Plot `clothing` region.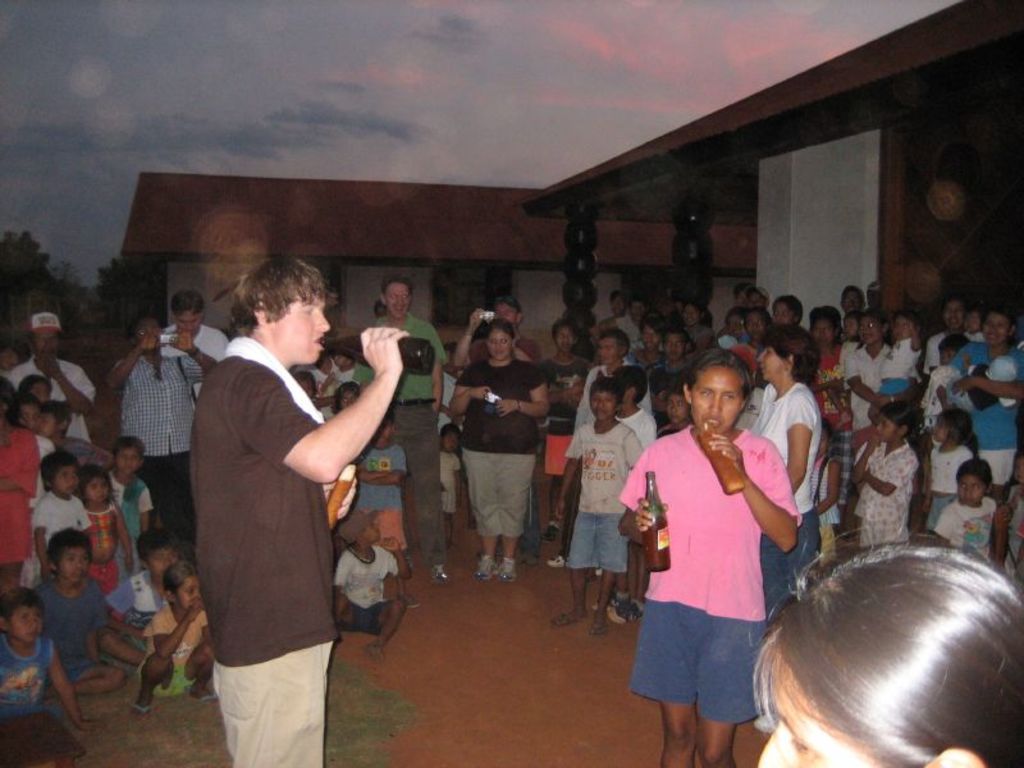
Plotted at 950:342:1023:488.
